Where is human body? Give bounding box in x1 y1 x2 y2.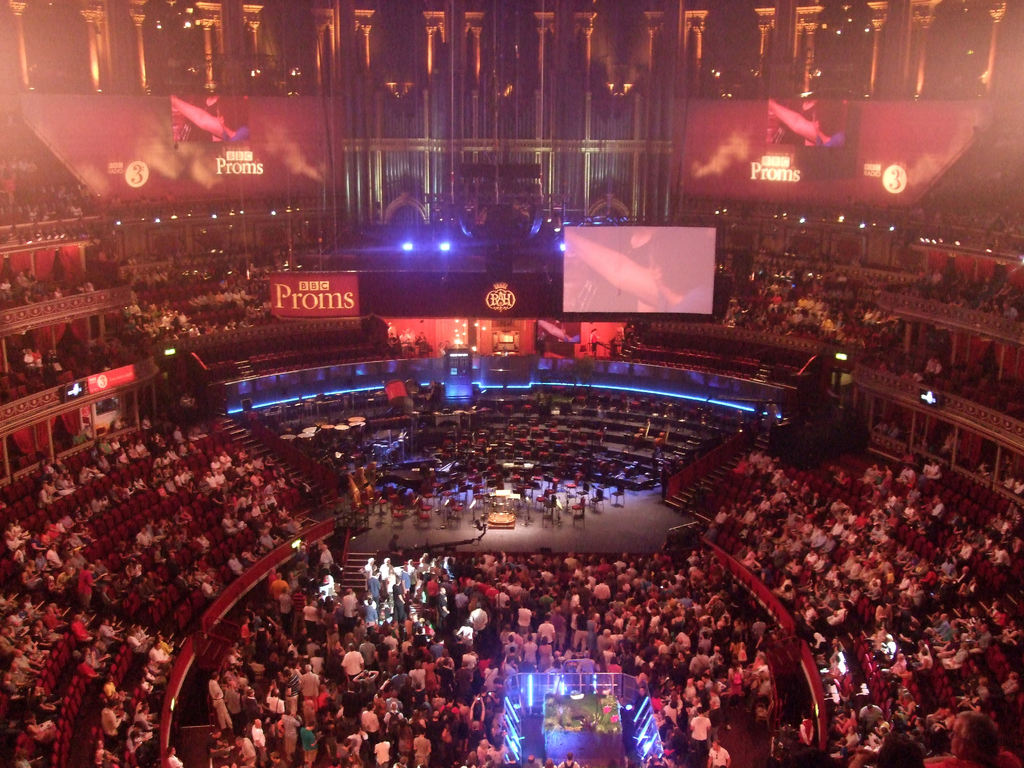
51 468 67 490.
